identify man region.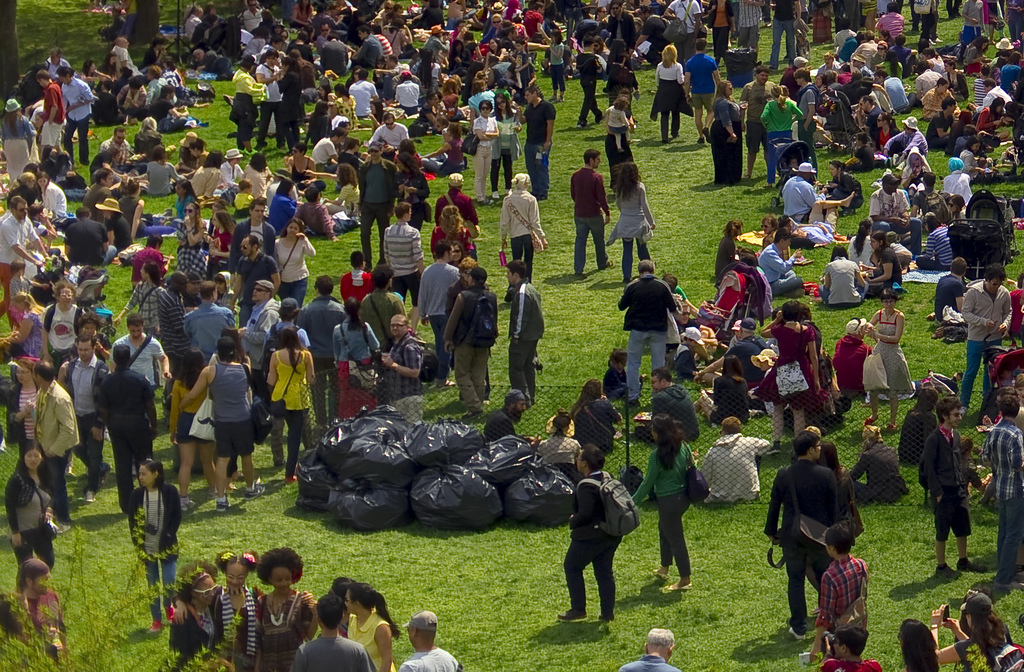
Region: region(399, 607, 463, 671).
